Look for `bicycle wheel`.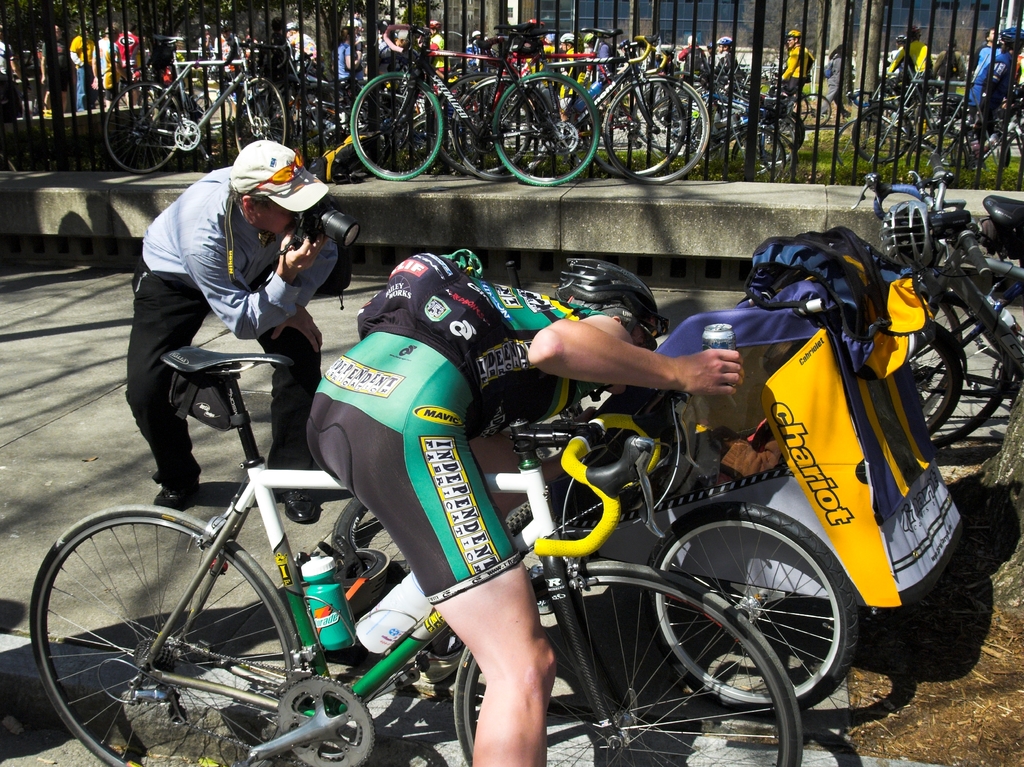
Found: 905,329,973,432.
